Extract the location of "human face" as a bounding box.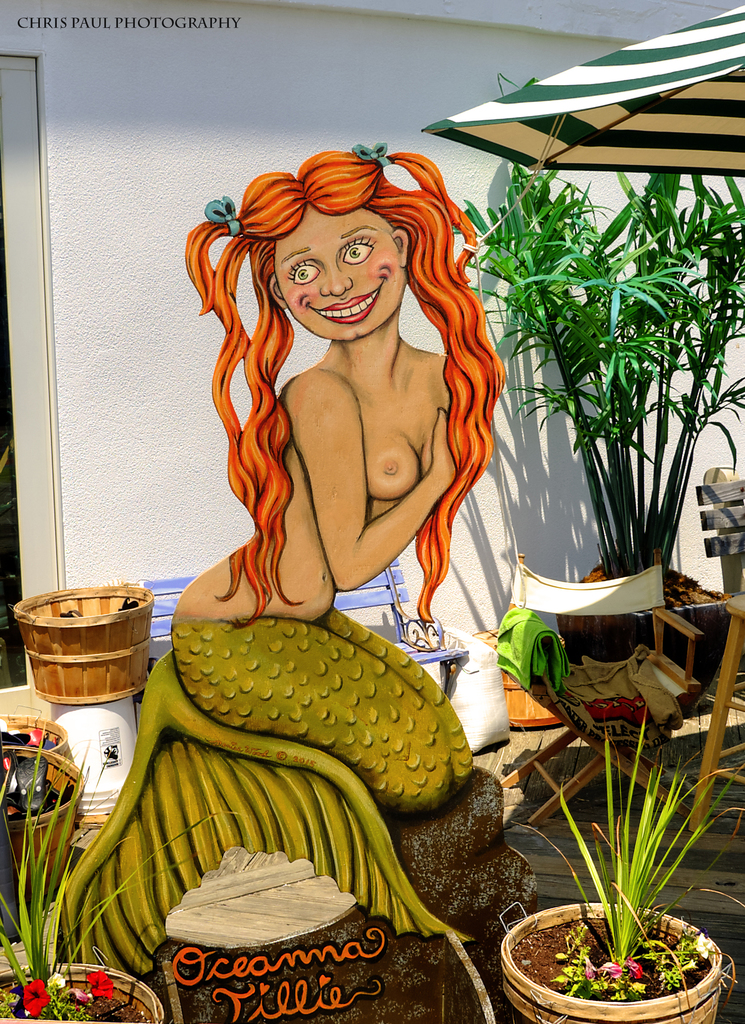
272, 211, 404, 347.
